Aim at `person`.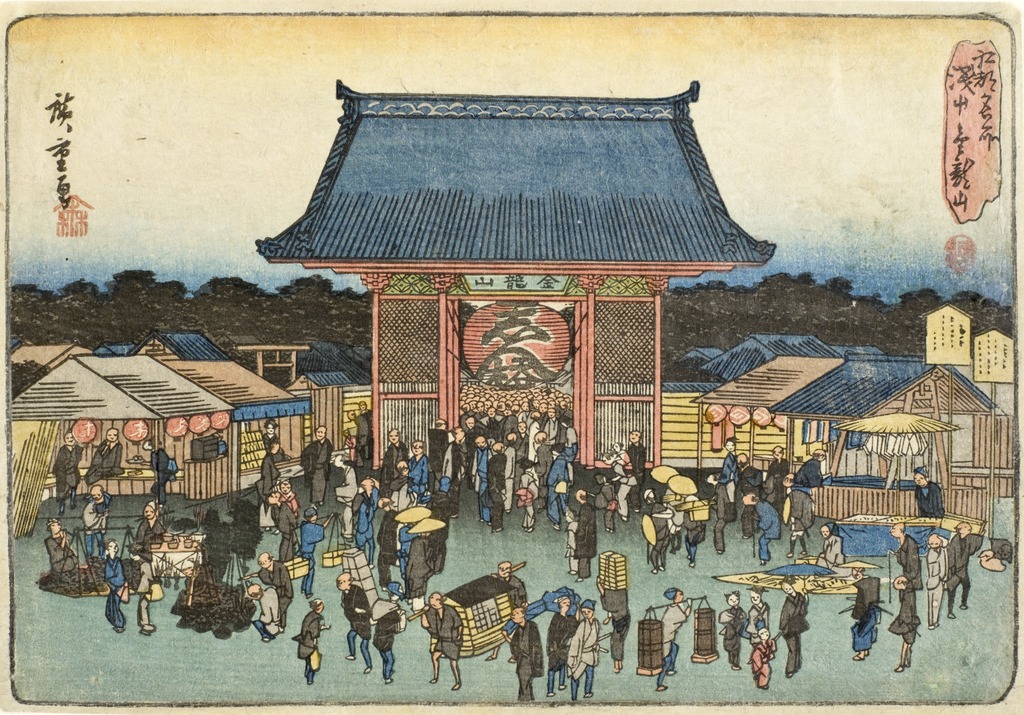
Aimed at 643/484/669/577.
